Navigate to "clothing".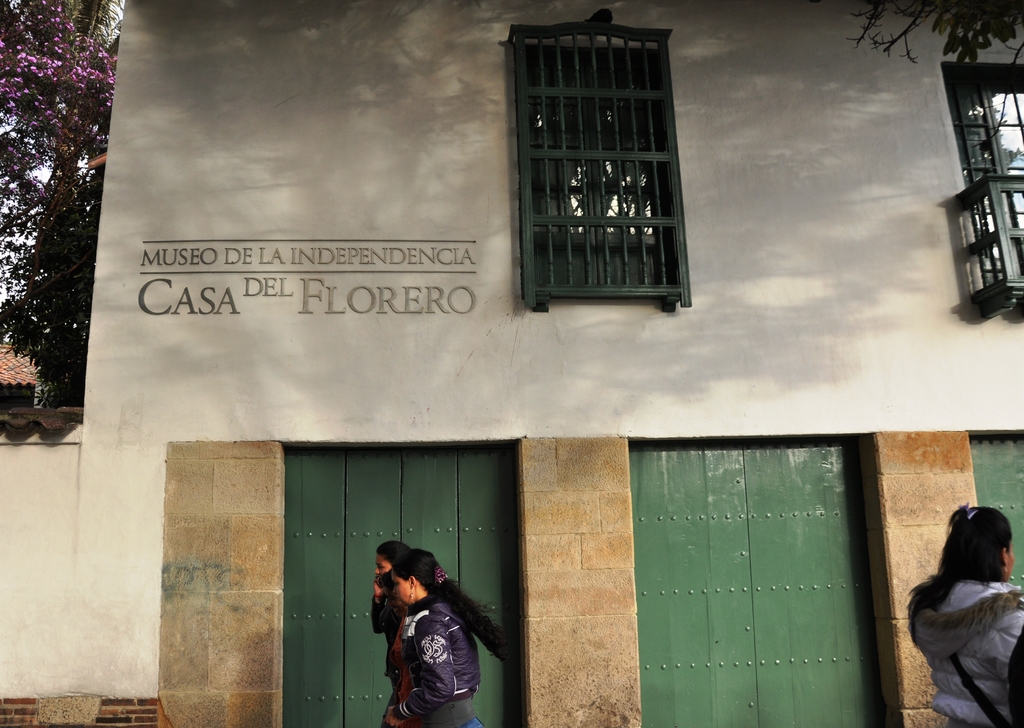
Navigation target: x1=390 y1=596 x2=479 y2=727.
